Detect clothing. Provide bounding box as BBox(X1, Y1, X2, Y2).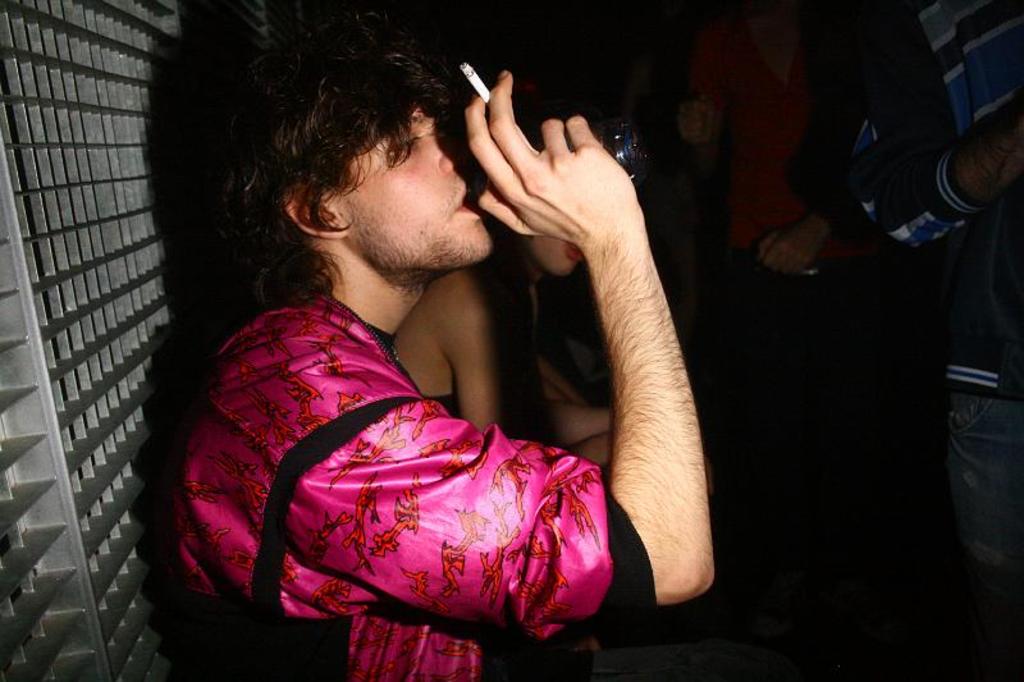
BBox(410, 353, 504, 431).
